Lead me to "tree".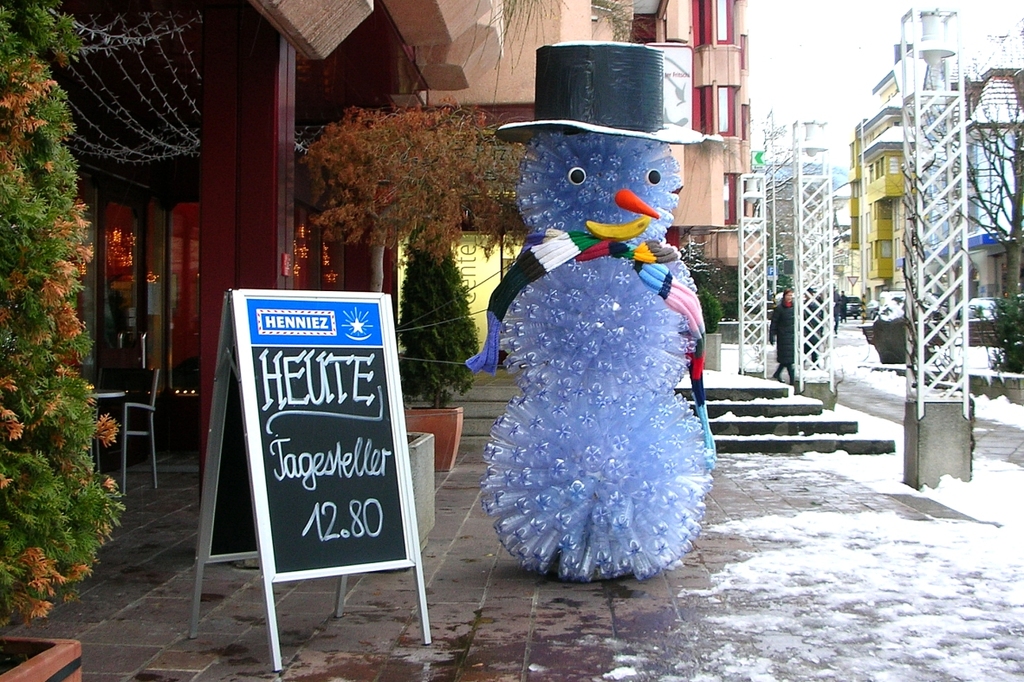
Lead to detection(297, 93, 523, 409).
